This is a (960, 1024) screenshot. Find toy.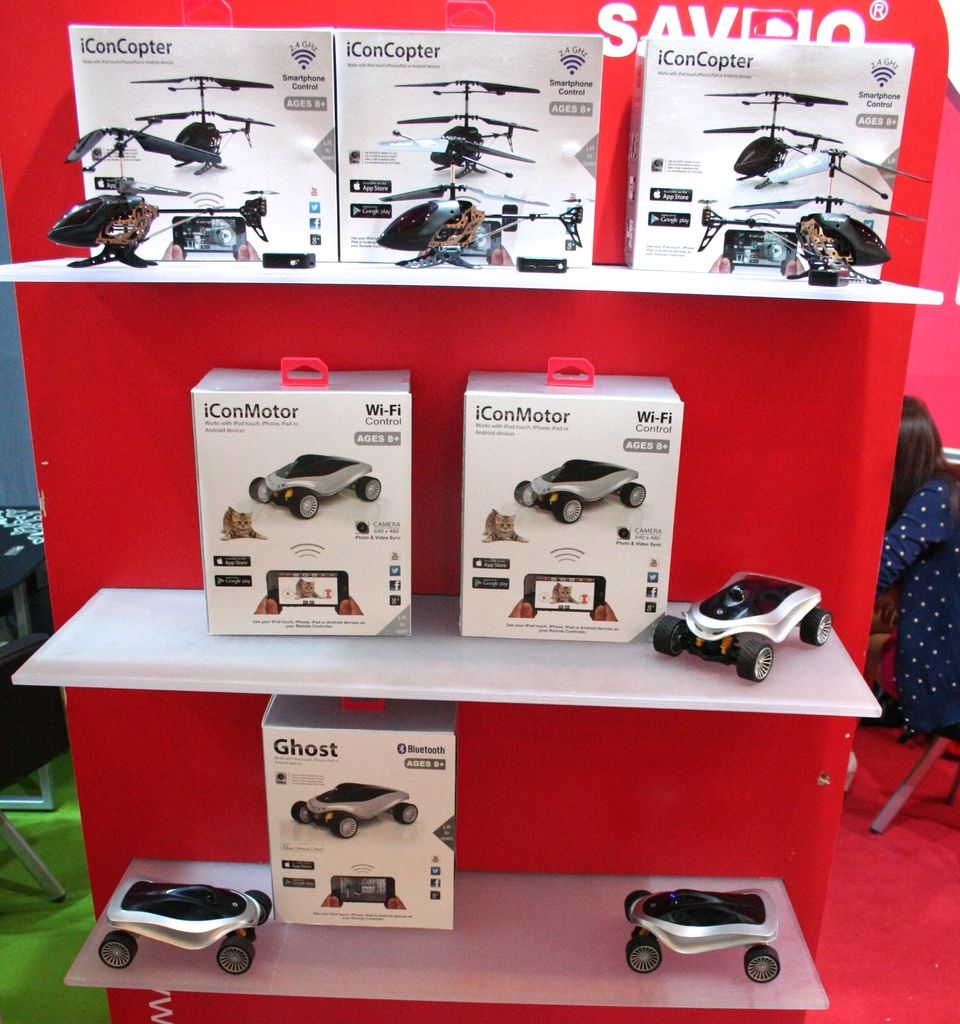
Bounding box: <region>514, 460, 644, 524</region>.
